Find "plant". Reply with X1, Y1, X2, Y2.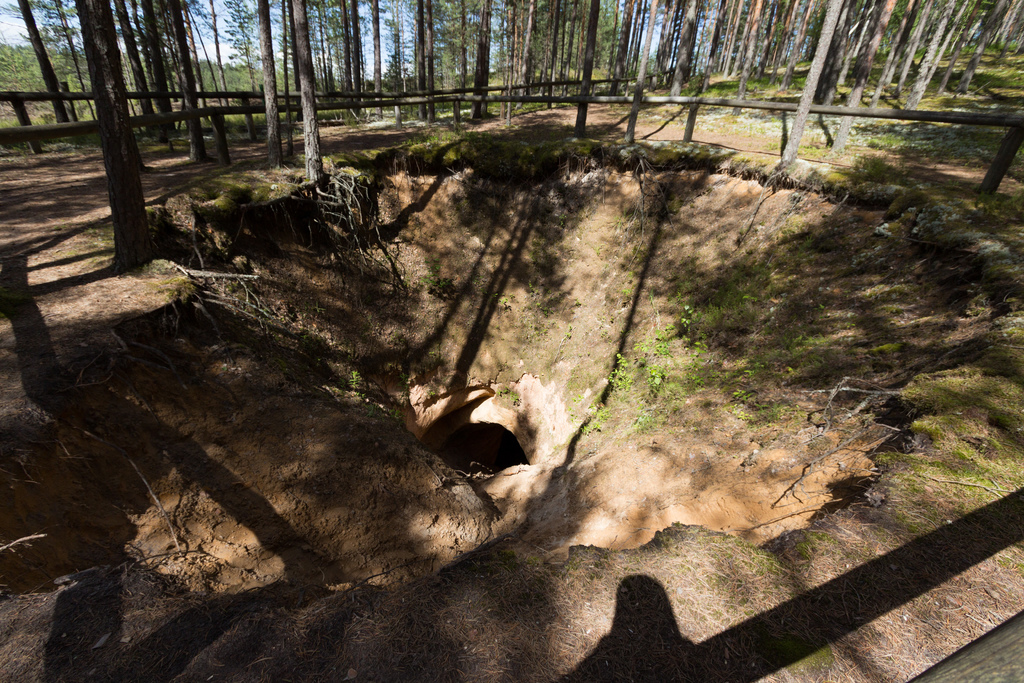
596, 241, 609, 256.
